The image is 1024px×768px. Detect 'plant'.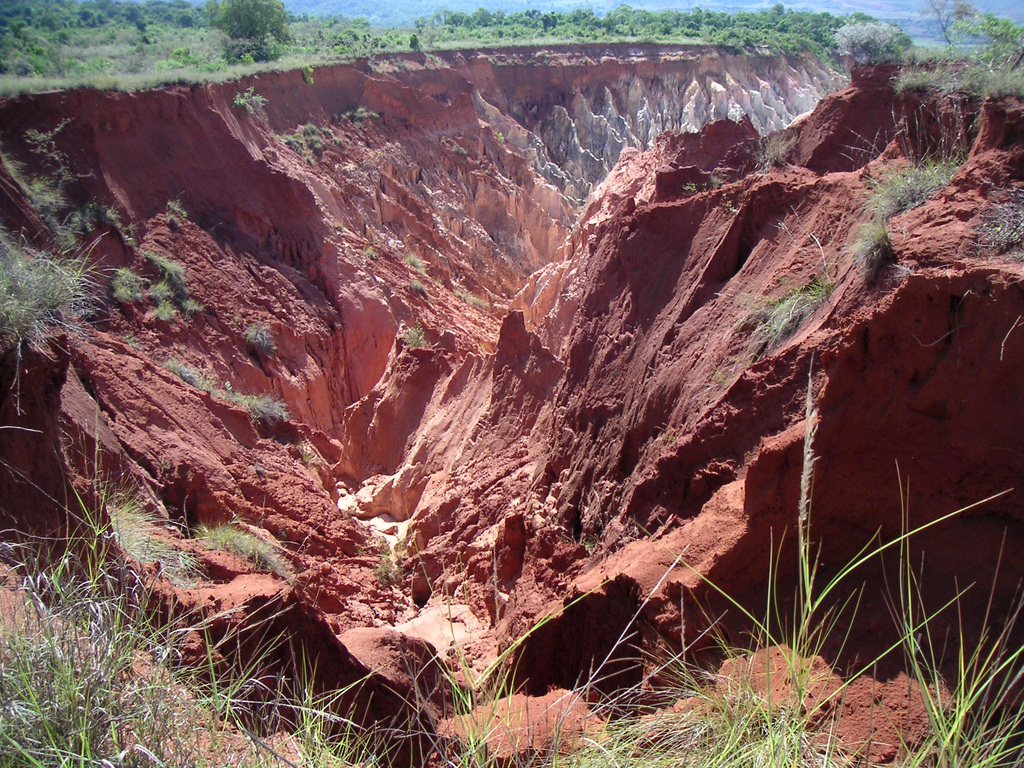
Detection: select_region(0, 111, 117, 419).
